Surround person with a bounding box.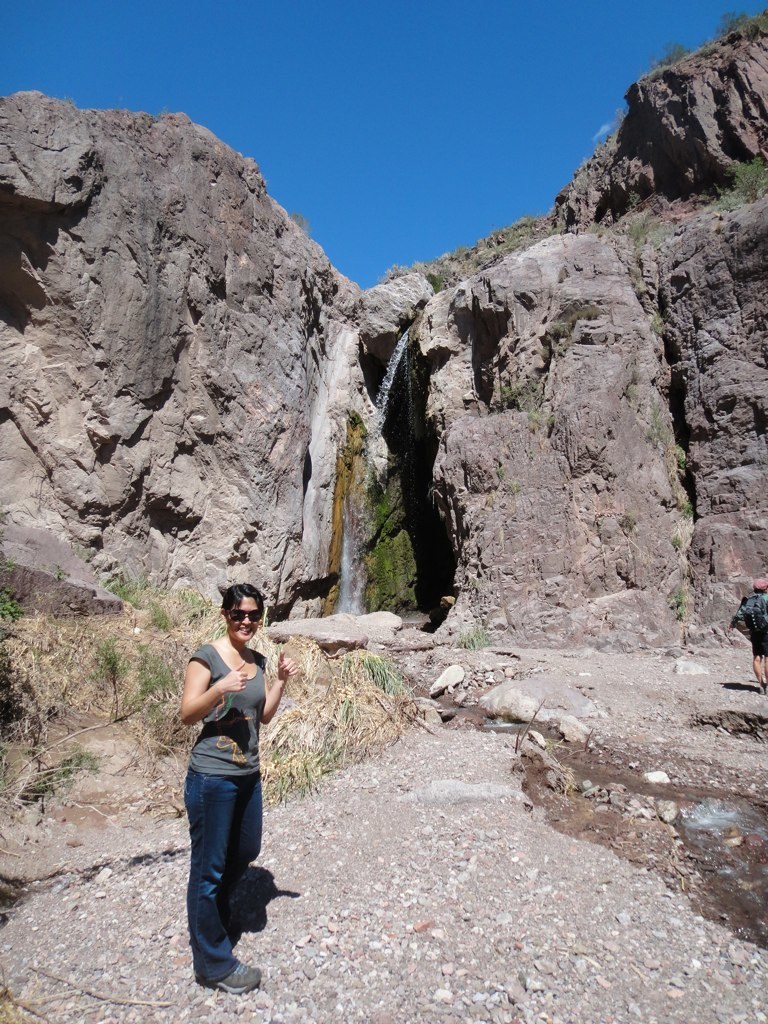
BBox(179, 582, 296, 1001).
